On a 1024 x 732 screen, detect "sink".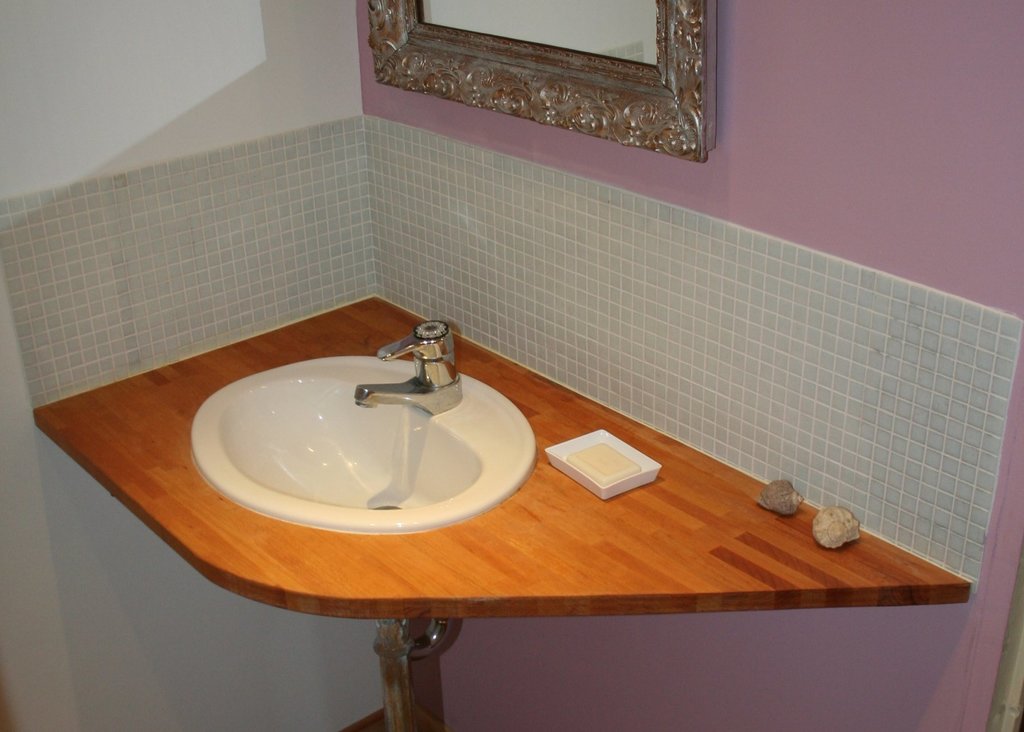
(188, 319, 537, 540).
